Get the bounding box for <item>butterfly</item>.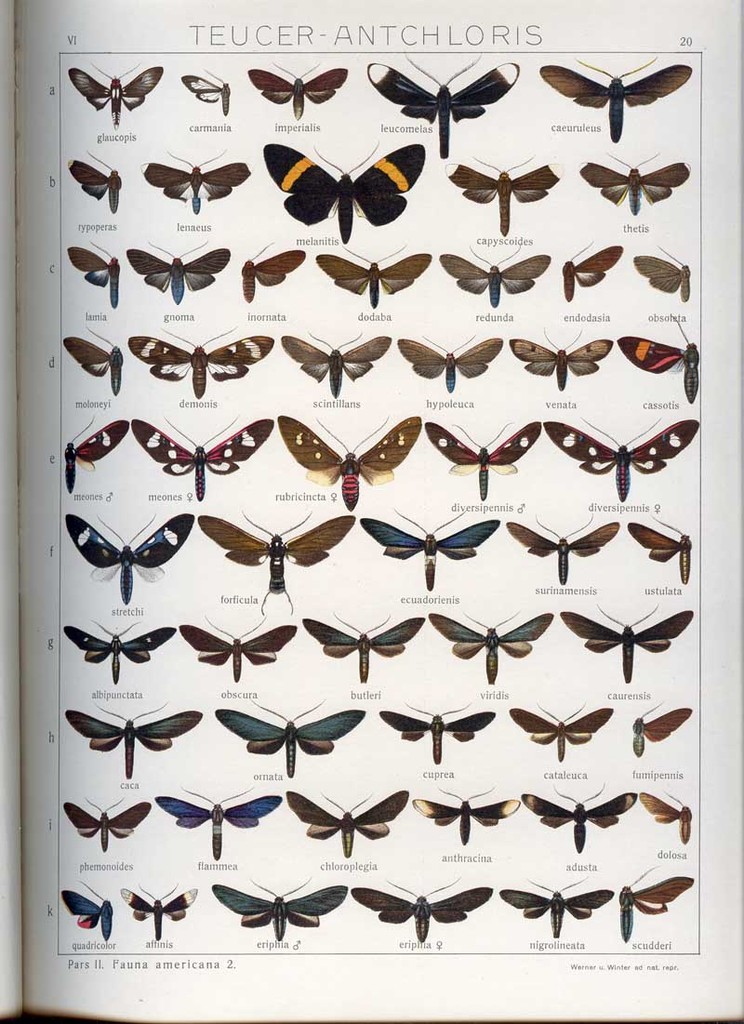
260/137/431/246.
